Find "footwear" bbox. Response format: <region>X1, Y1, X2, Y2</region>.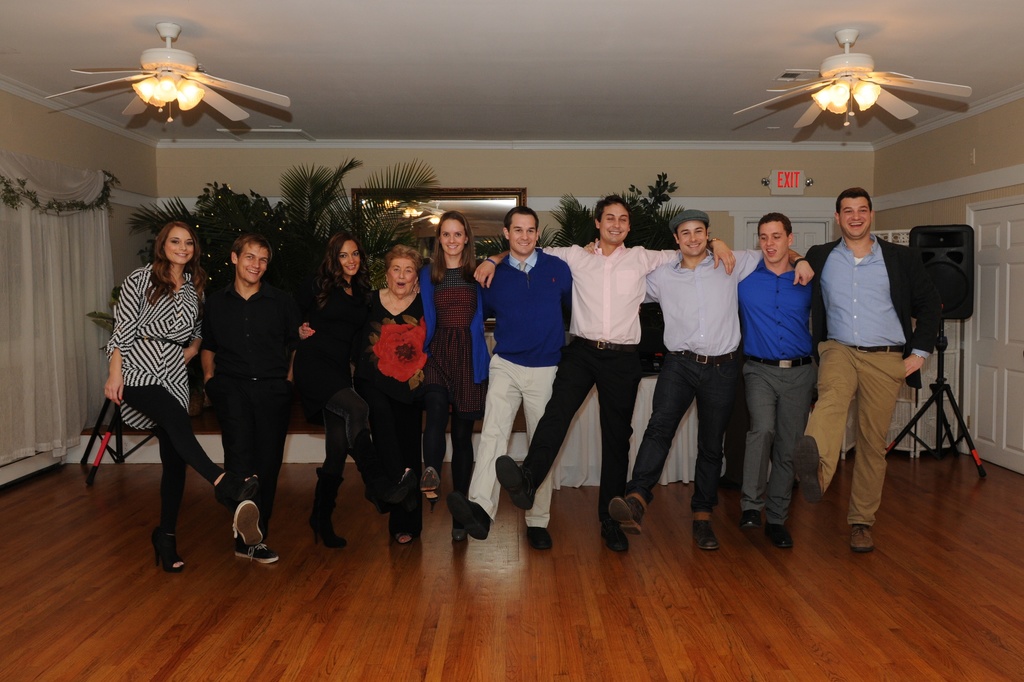
<region>231, 543, 281, 564</region>.
